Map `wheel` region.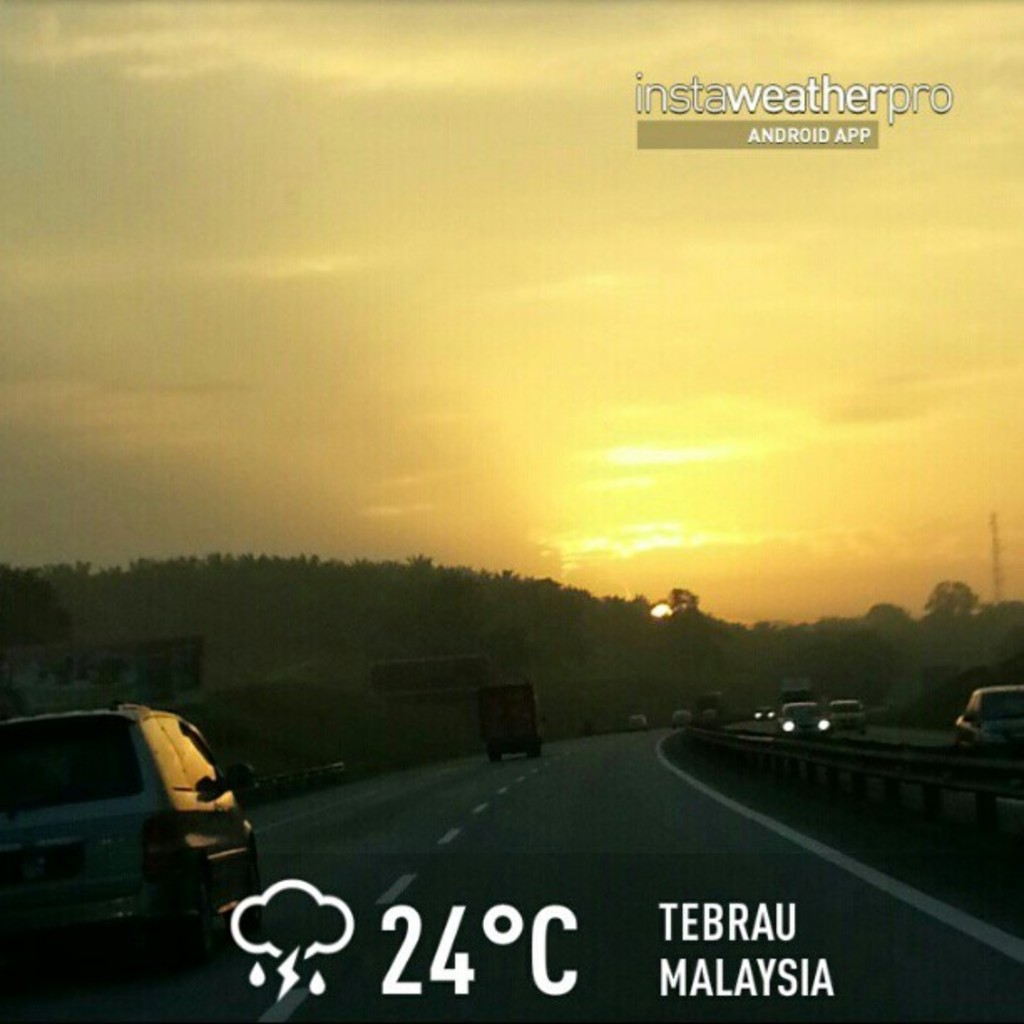
Mapped to crop(832, 723, 838, 735).
